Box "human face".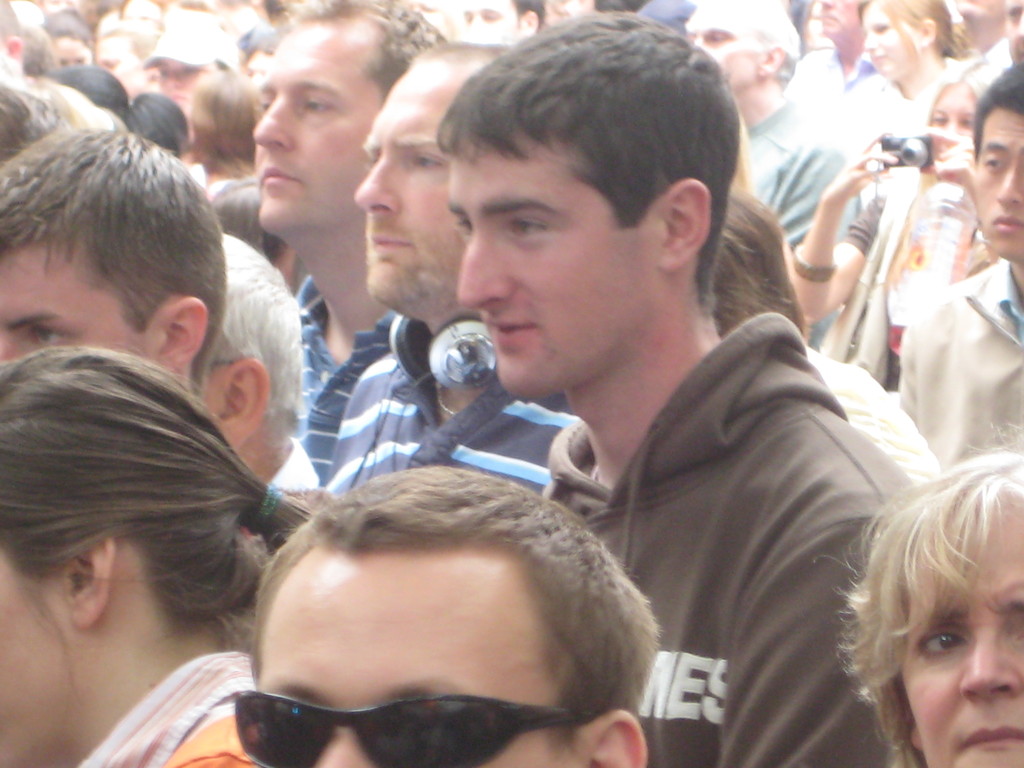
<box>250,37,374,229</box>.
